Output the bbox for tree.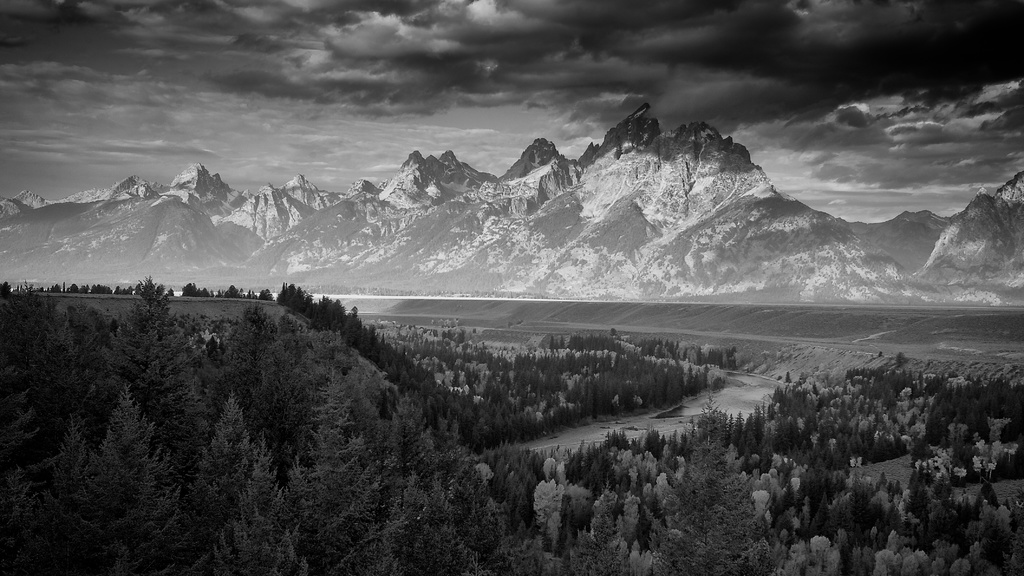
region(104, 268, 173, 340).
